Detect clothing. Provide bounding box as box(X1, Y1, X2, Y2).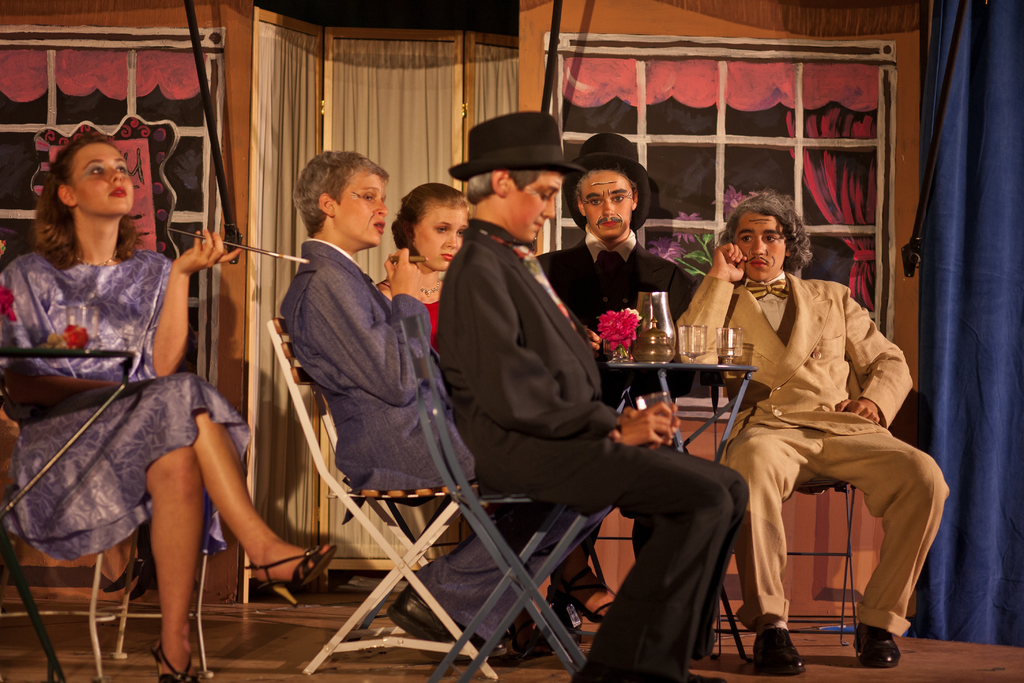
box(278, 236, 541, 644).
